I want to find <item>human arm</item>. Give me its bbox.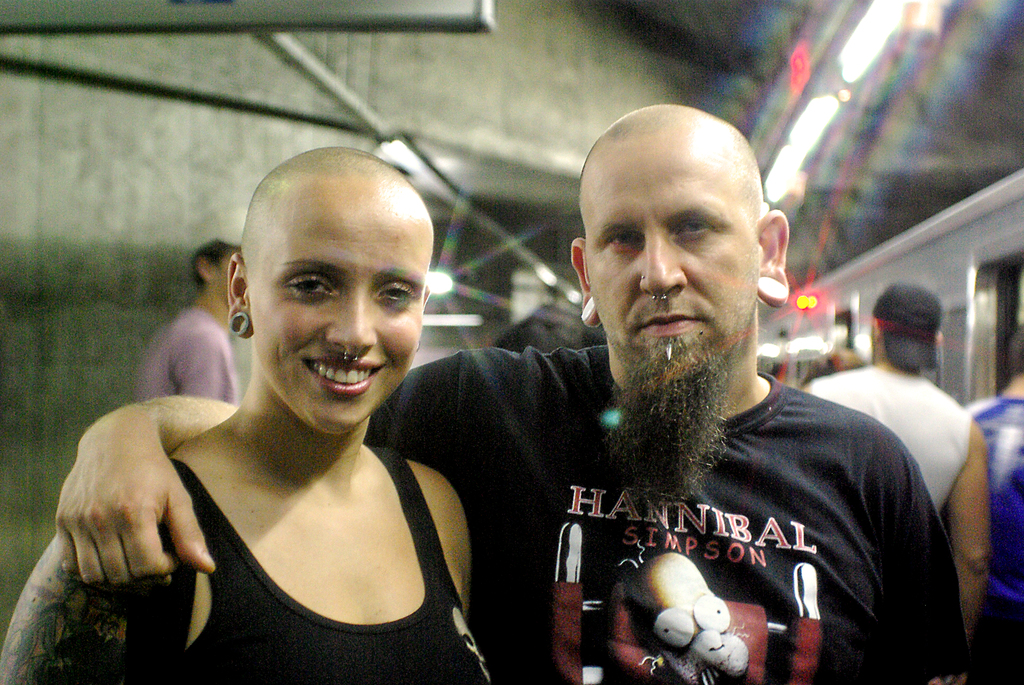
box=[945, 421, 988, 684].
